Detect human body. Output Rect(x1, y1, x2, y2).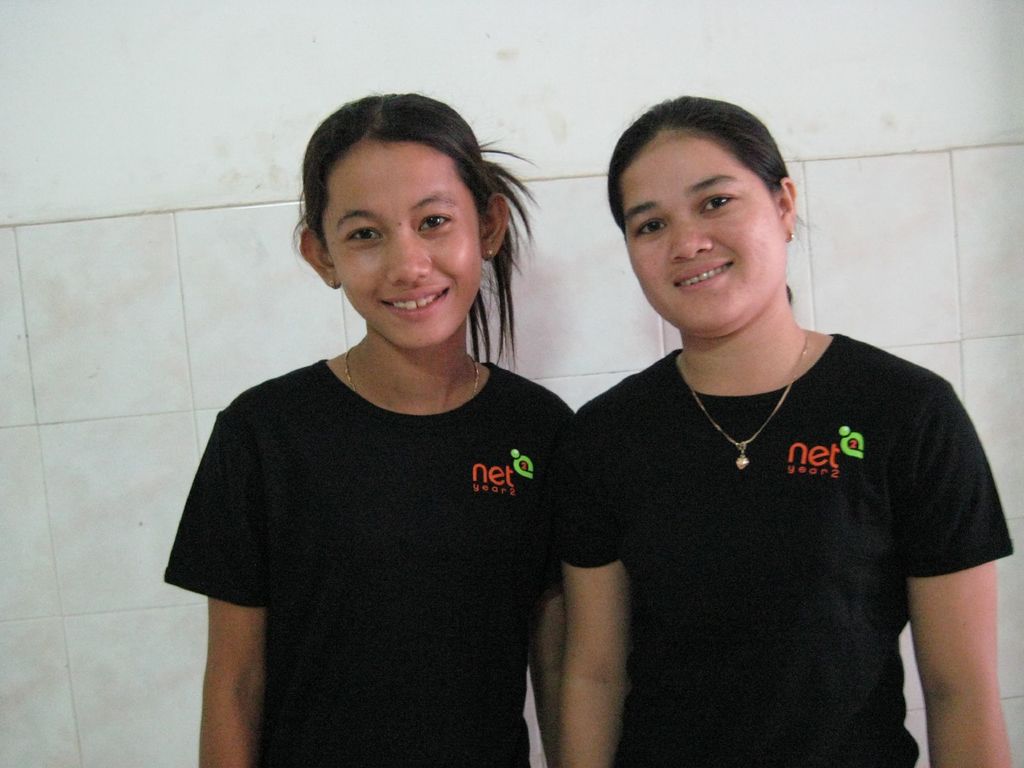
Rect(184, 83, 680, 767).
